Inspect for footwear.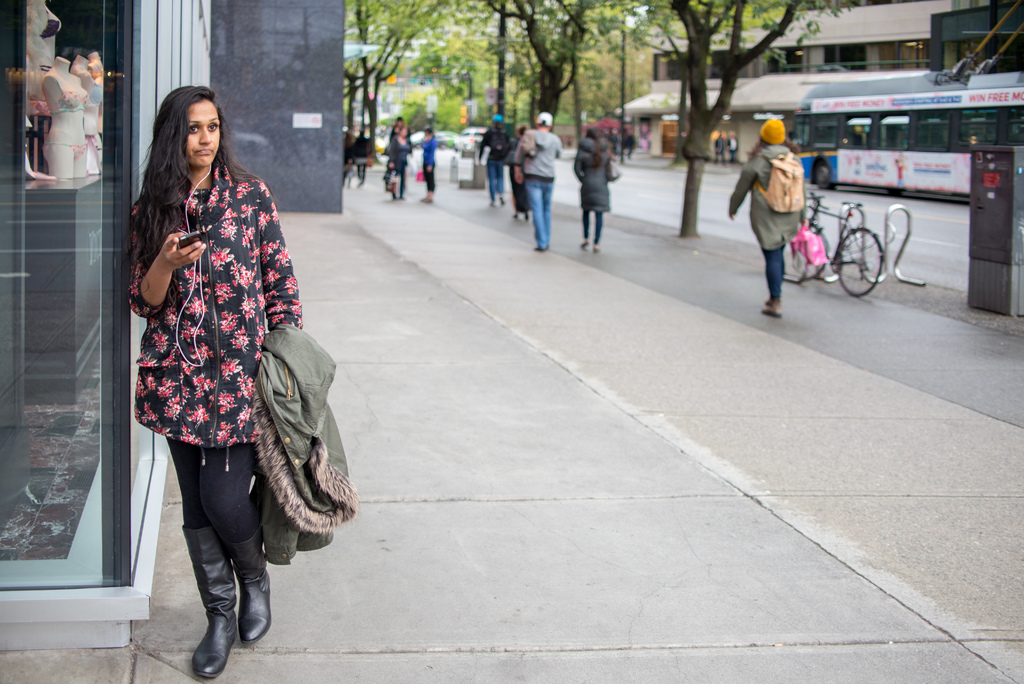
Inspection: crop(229, 528, 271, 642).
